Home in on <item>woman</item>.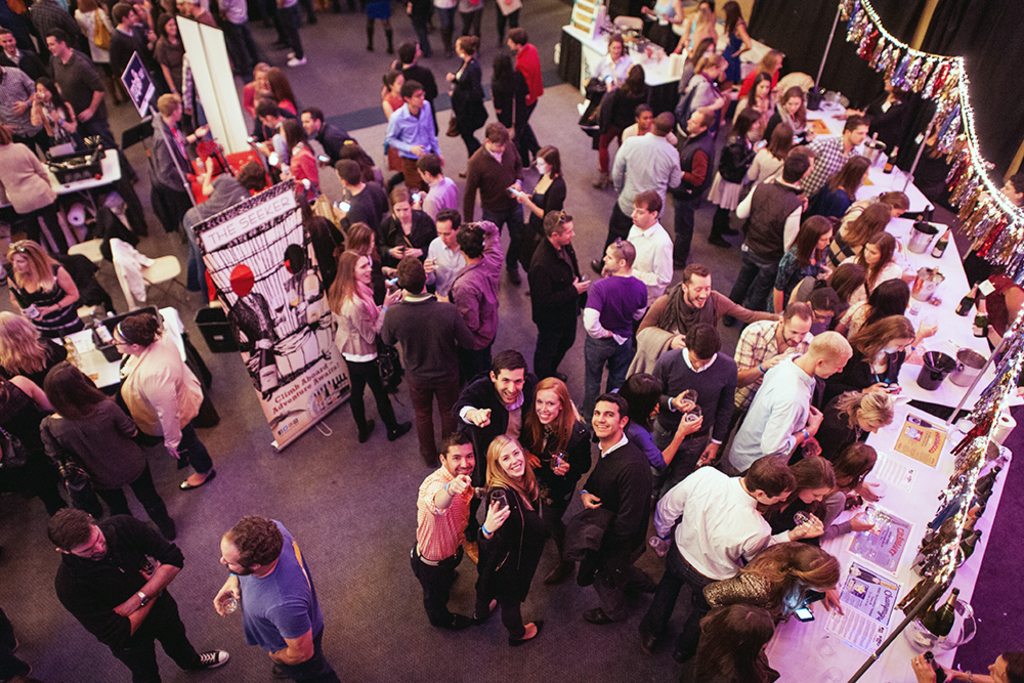
Homed in at locate(723, 66, 771, 124).
